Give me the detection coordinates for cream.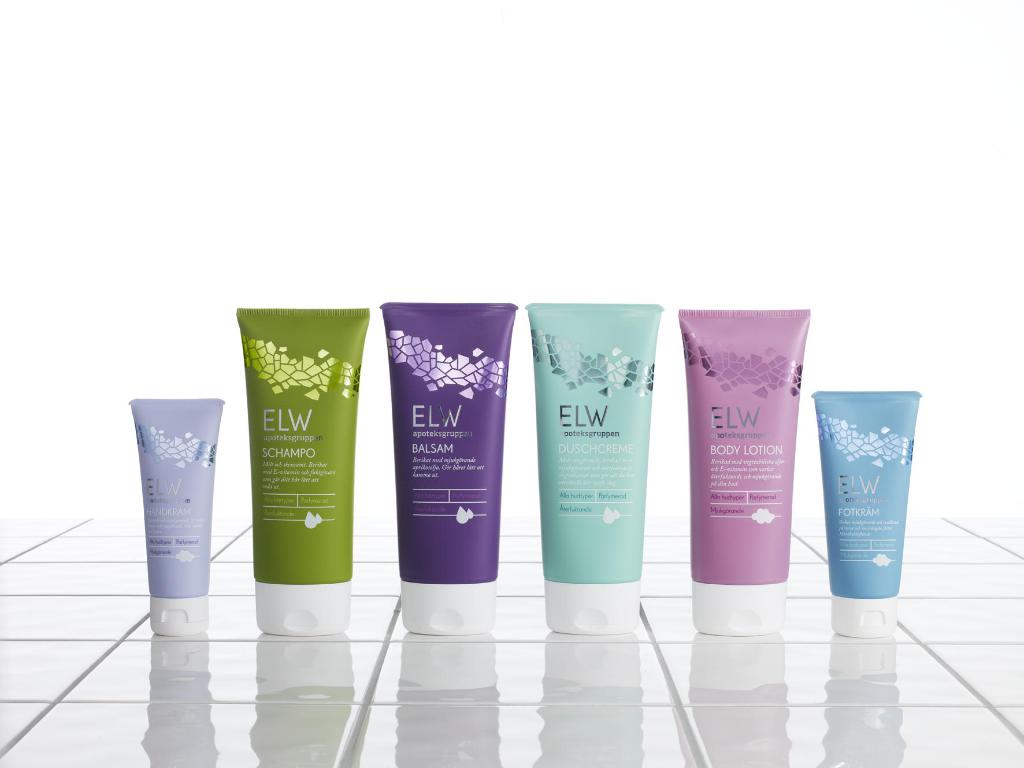
<box>675,312,815,644</box>.
